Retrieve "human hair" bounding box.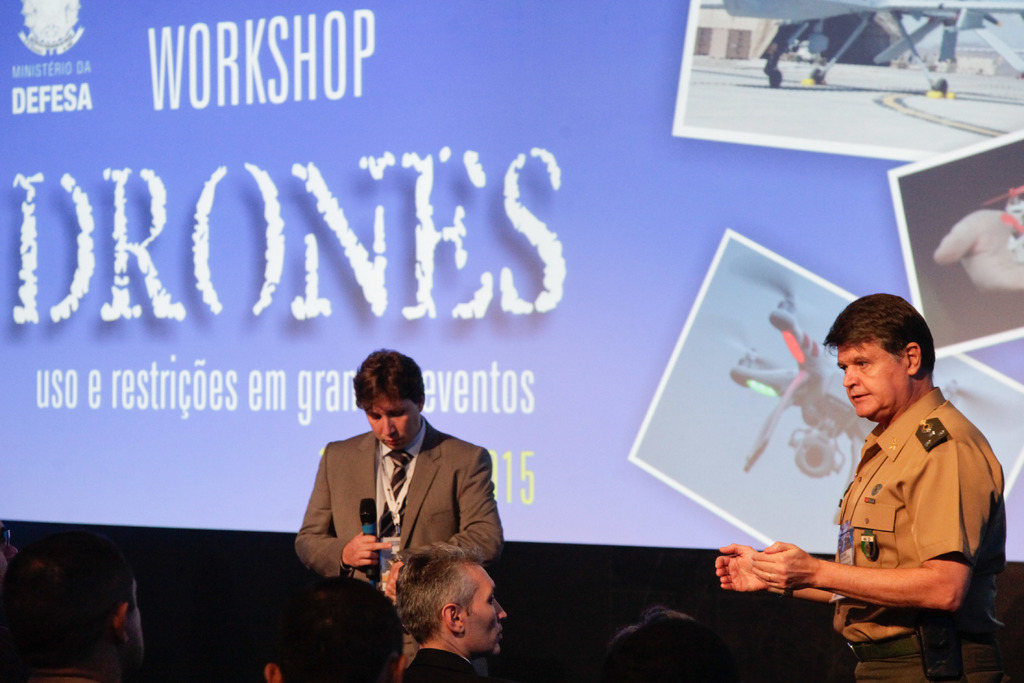
Bounding box: (821,291,940,374).
